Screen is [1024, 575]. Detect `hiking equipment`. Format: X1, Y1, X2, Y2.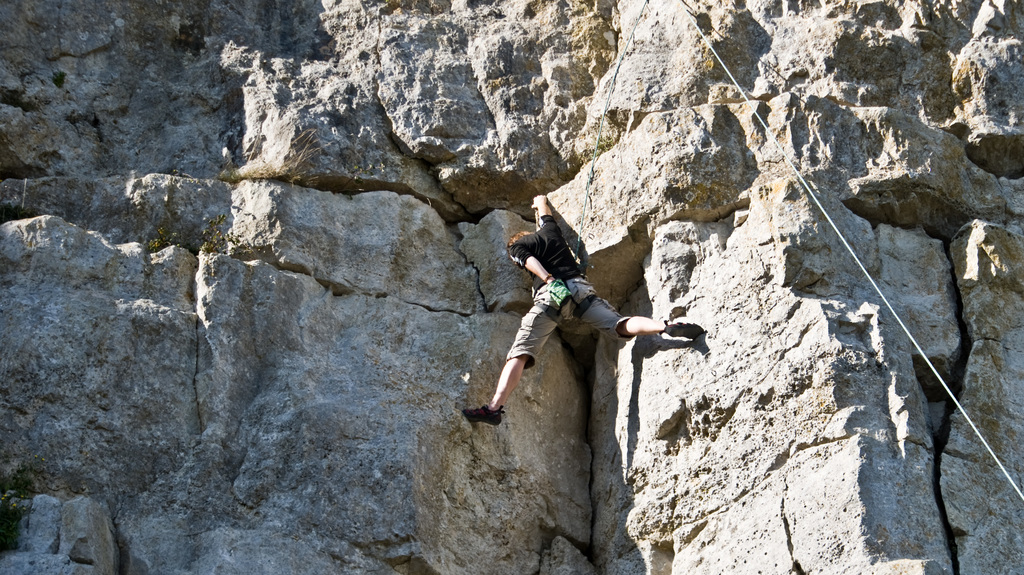
545, 278, 569, 313.
